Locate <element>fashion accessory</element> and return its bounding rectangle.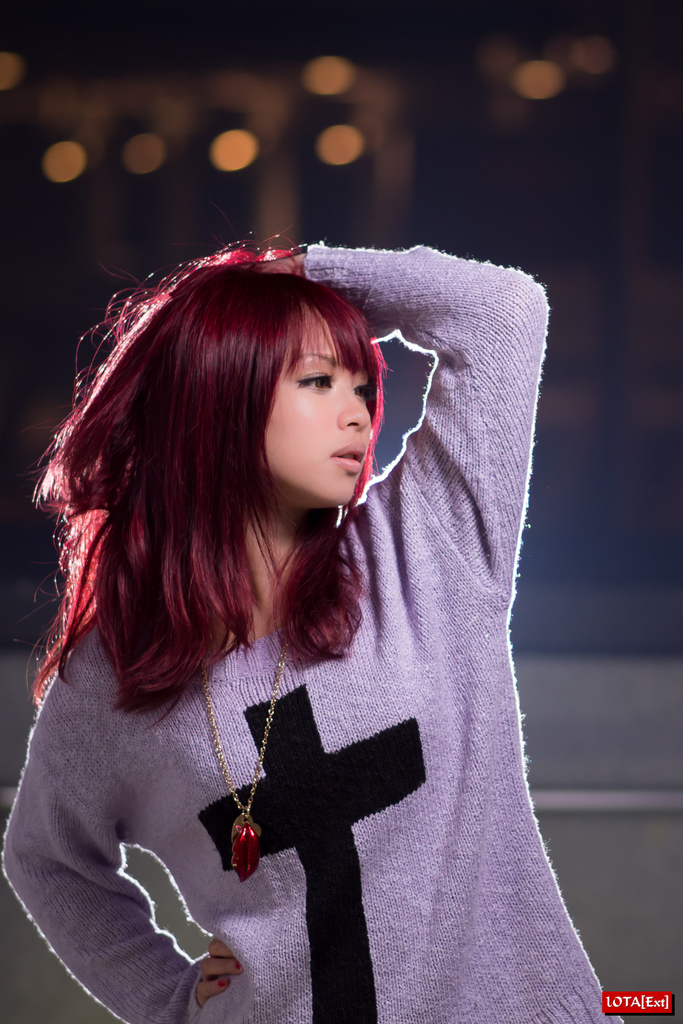
bbox(232, 957, 242, 968).
